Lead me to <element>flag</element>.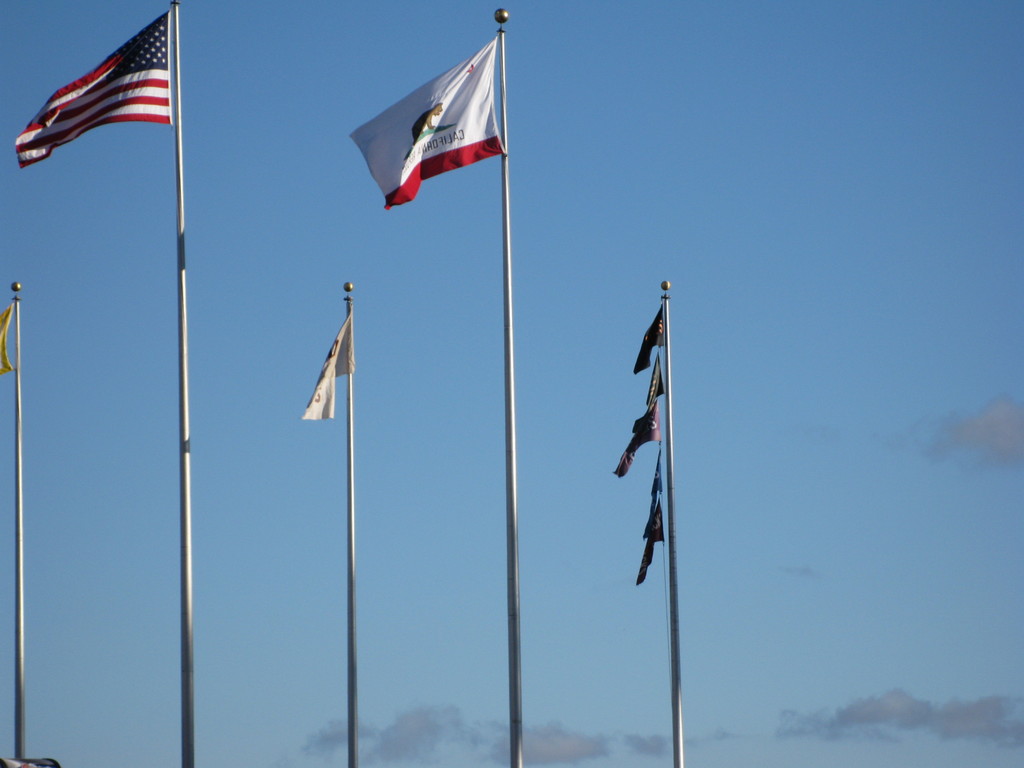
Lead to [0, 300, 12, 379].
